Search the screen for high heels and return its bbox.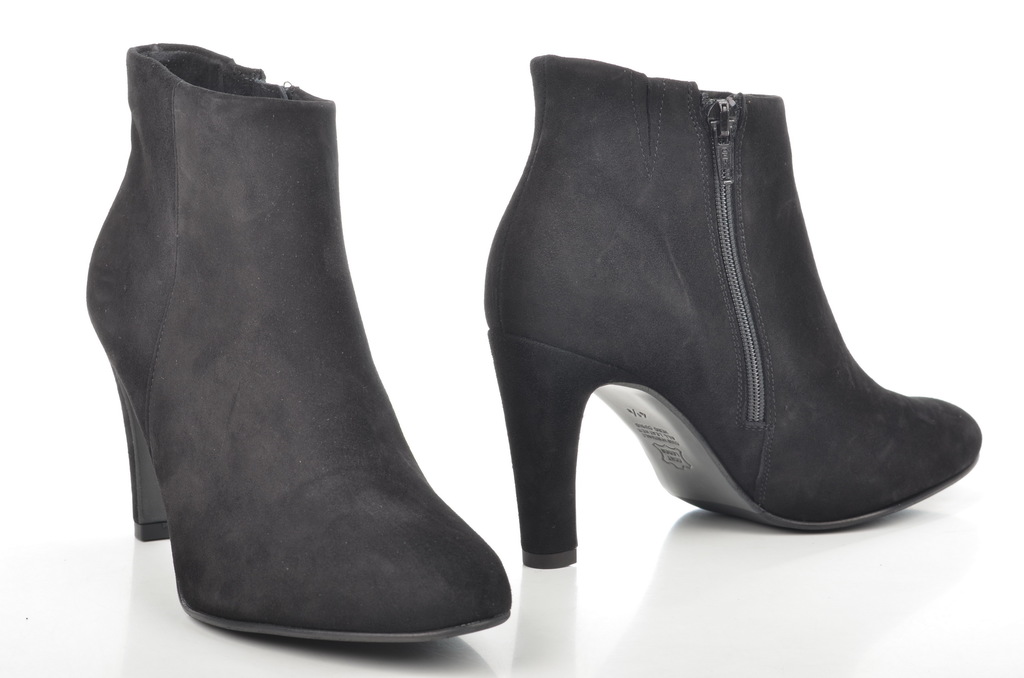
Found: [486,55,980,569].
